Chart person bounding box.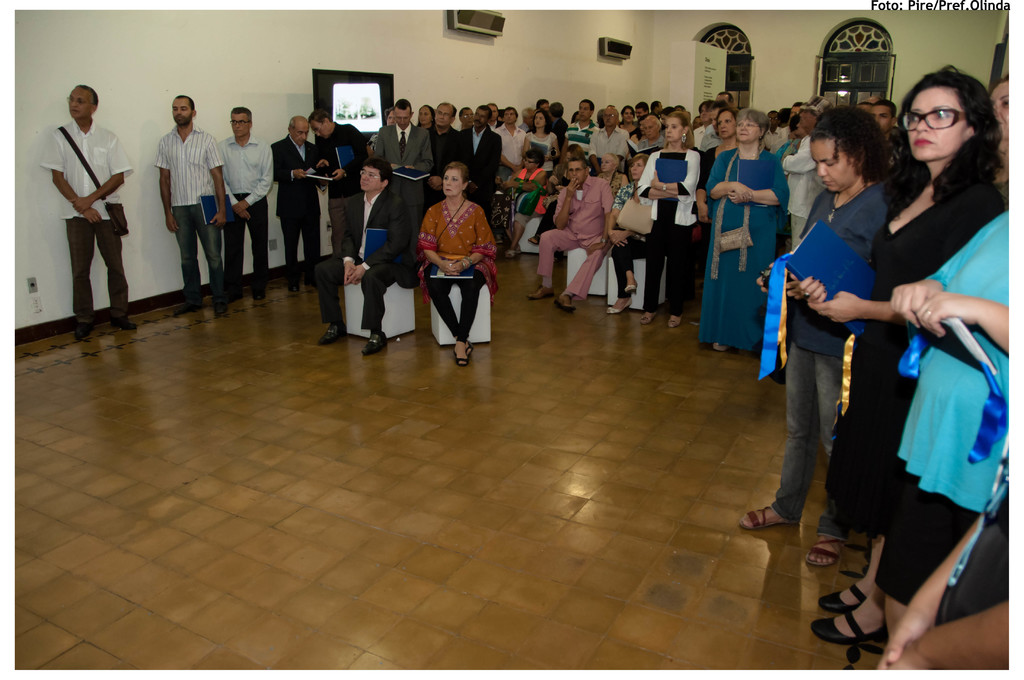
Charted: select_region(47, 86, 134, 346).
